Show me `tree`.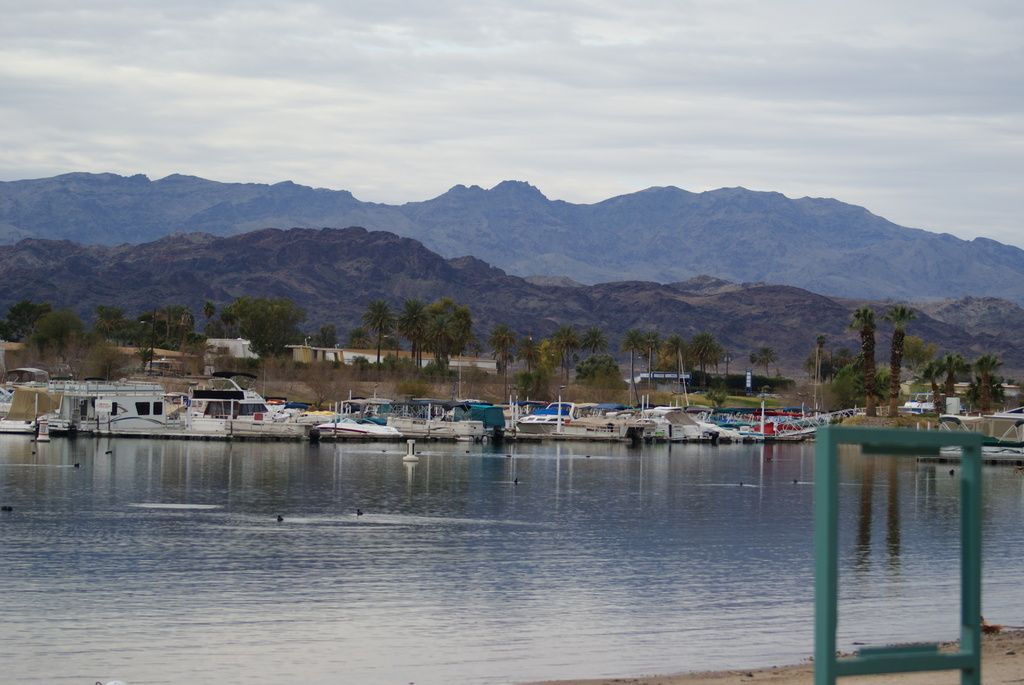
`tree` is here: (left=916, top=347, right=963, bottom=417).
